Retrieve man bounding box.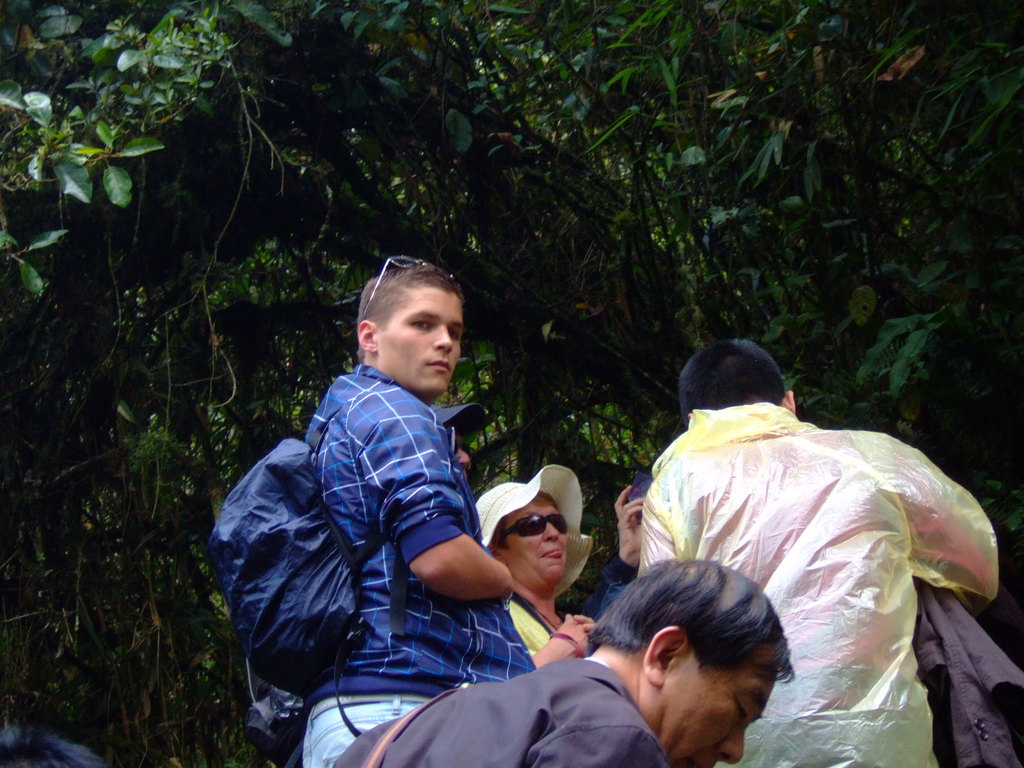
Bounding box: [left=629, top=333, right=997, bottom=767].
